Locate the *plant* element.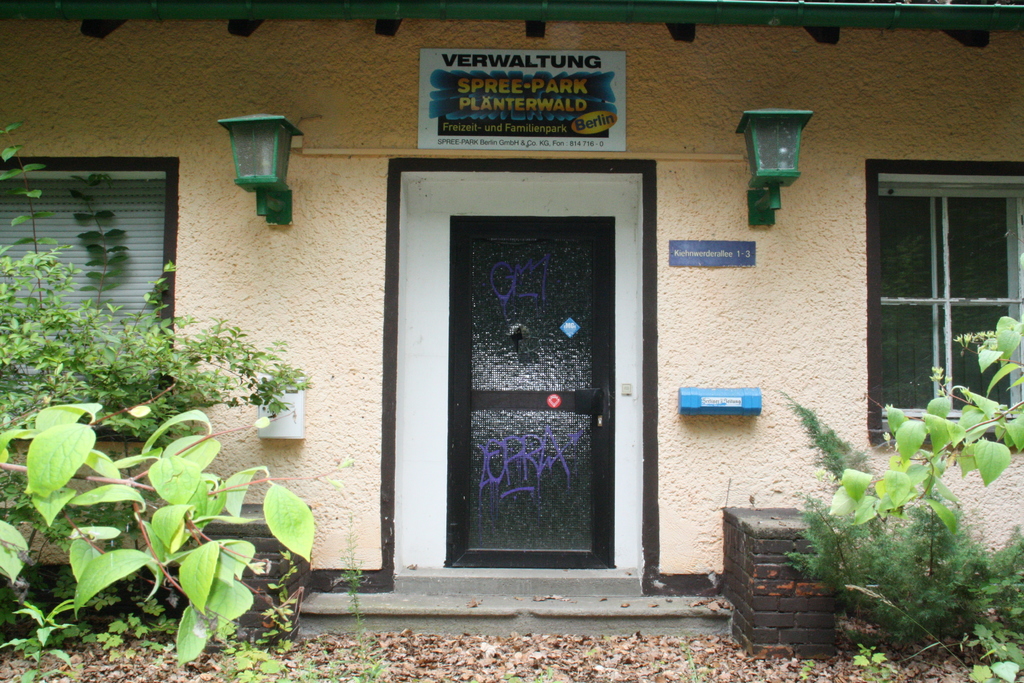
Element bbox: <region>777, 393, 1023, 652</region>.
